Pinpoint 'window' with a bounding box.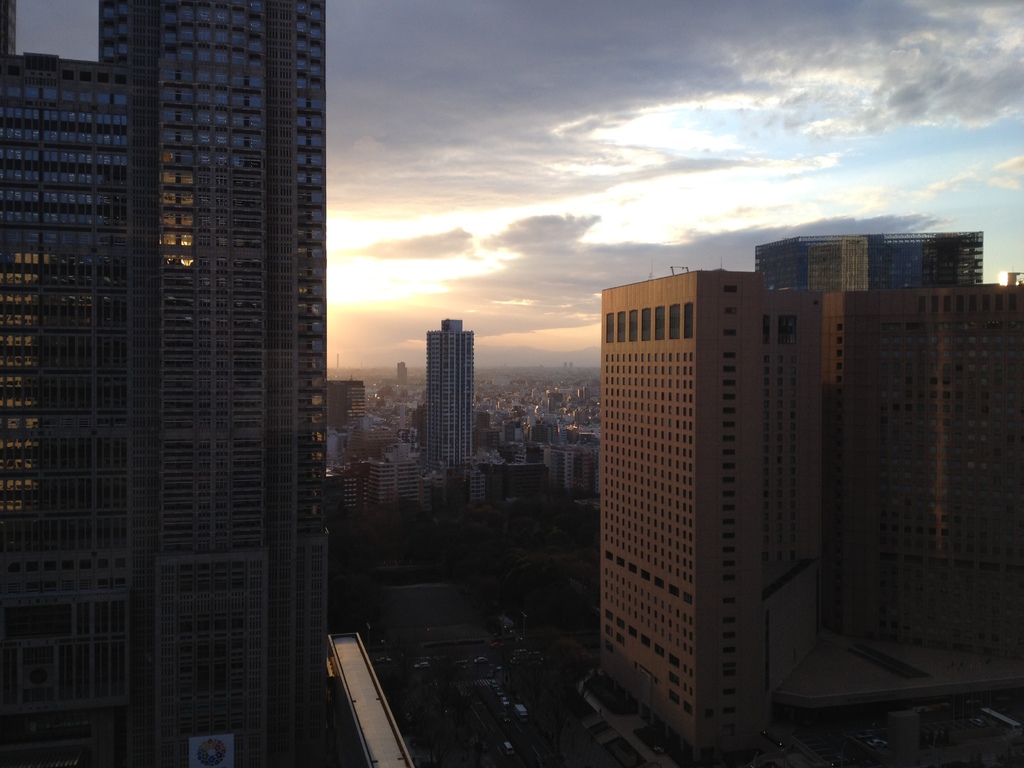
682, 296, 699, 344.
